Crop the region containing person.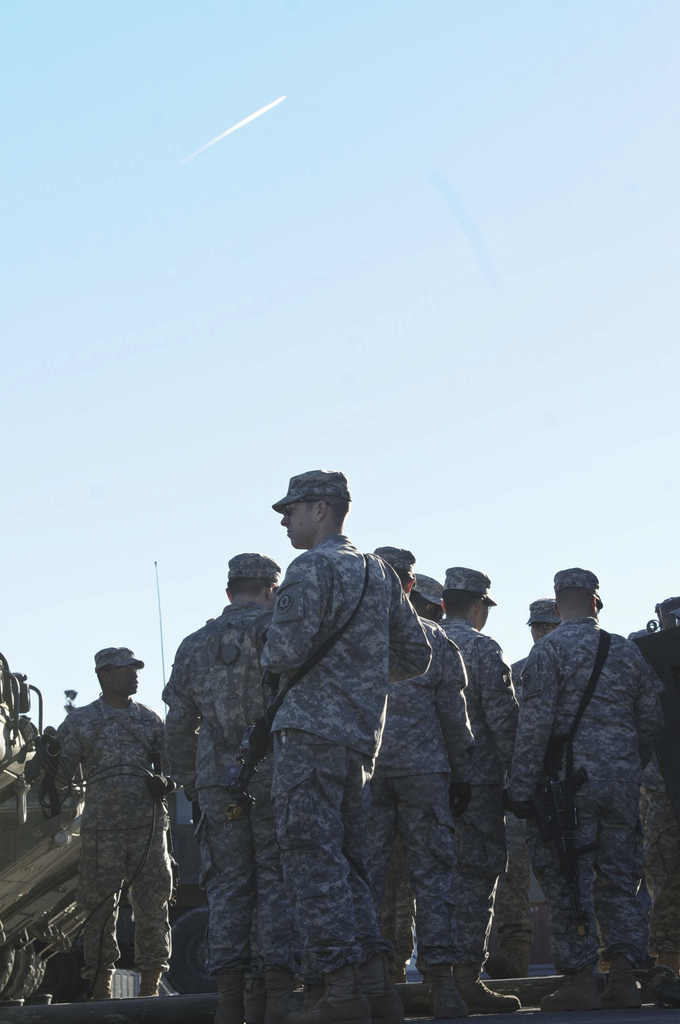
Crop region: box=[435, 566, 519, 1011].
